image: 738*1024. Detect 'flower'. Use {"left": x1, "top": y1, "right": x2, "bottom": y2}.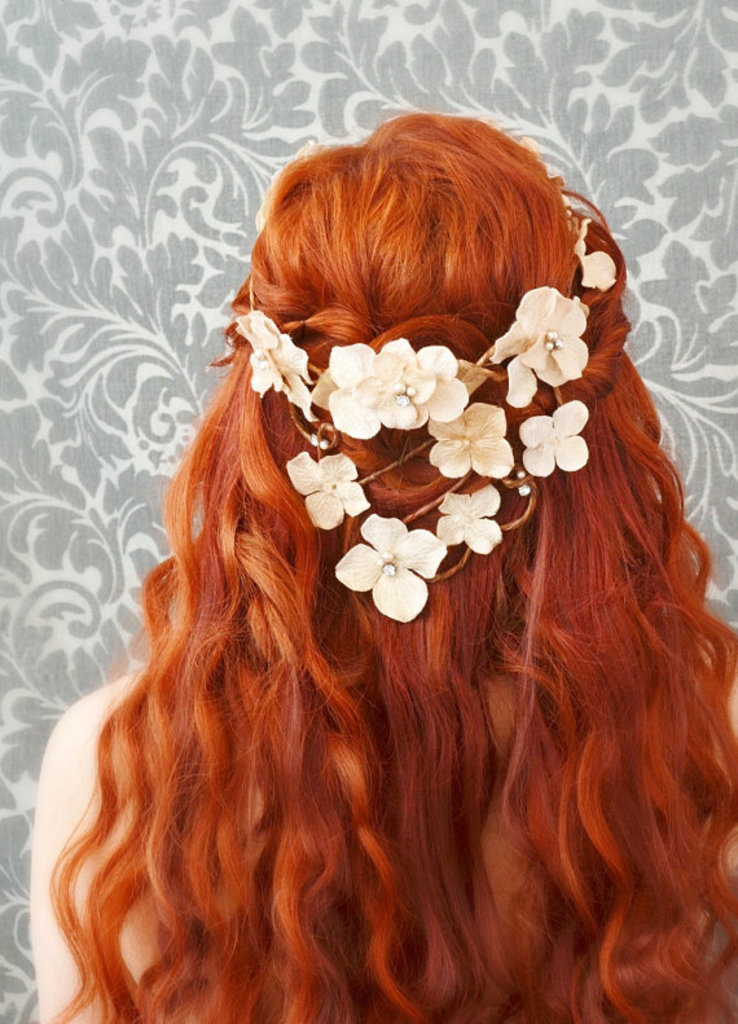
{"left": 352, "top": 520, "right": 443, "bottom": 615}.
